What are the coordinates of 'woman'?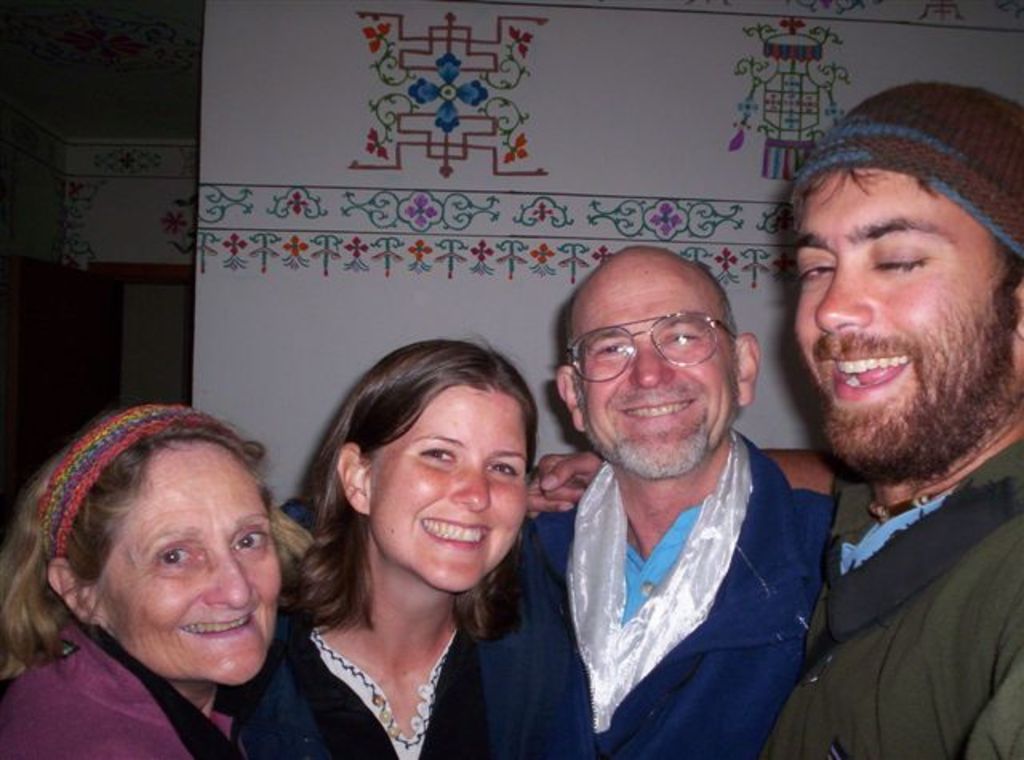
[0, 398, 576, 758].
